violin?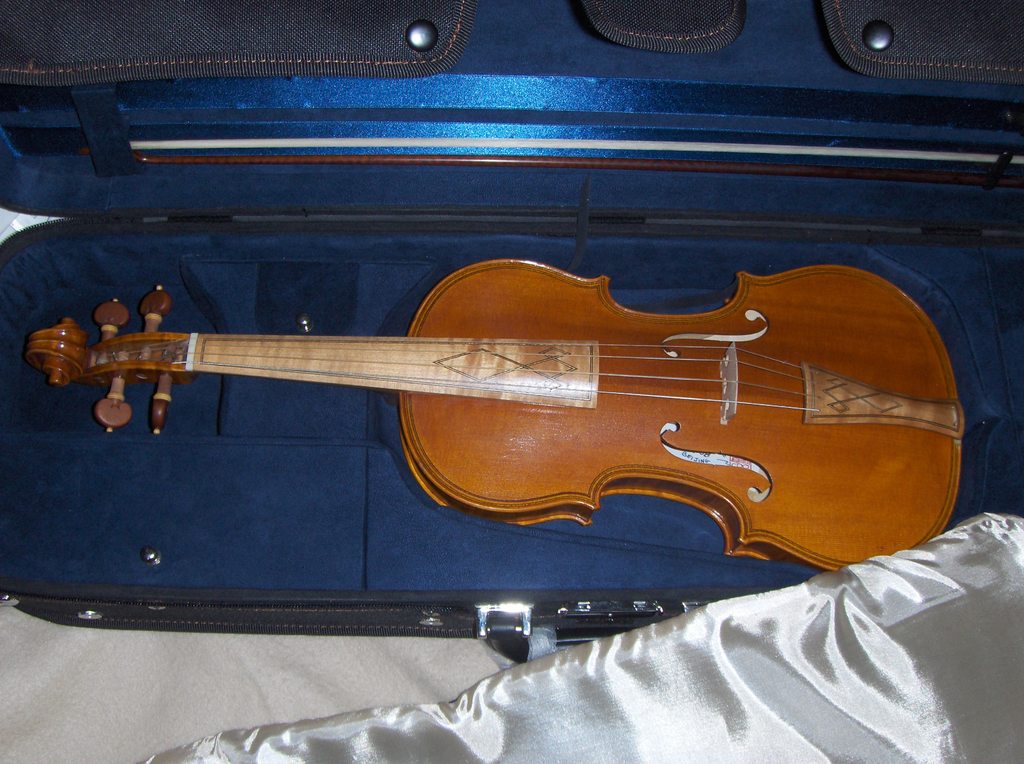
x1=23, y1=257, x2=969, y2=575
